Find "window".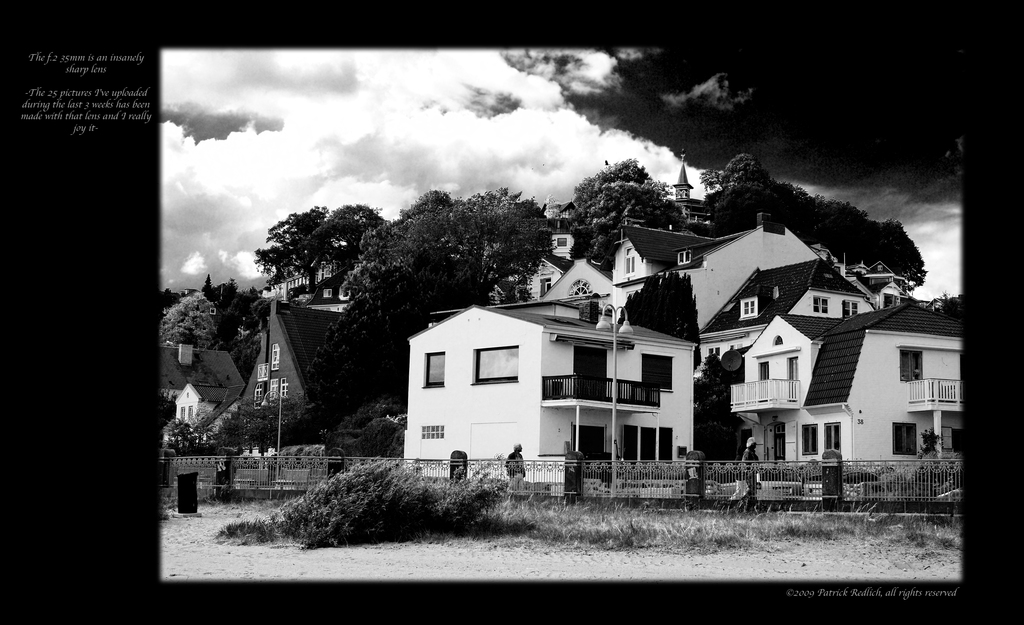
pyautogui.locateOnScreen(804, 425, 818, 453).
